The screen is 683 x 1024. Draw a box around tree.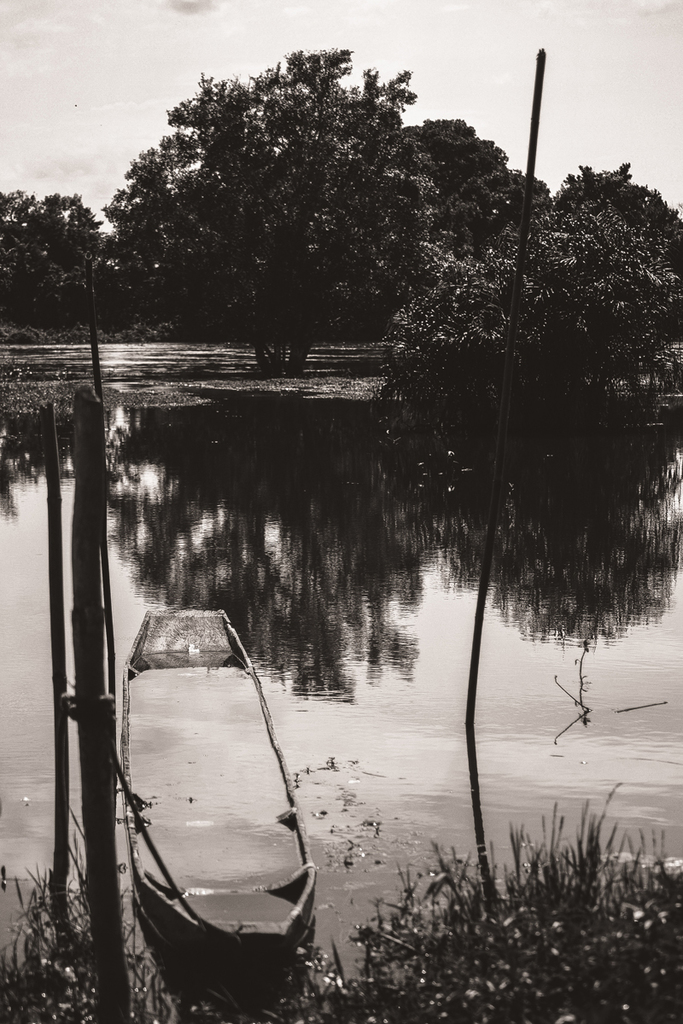
98:36:540:377.
